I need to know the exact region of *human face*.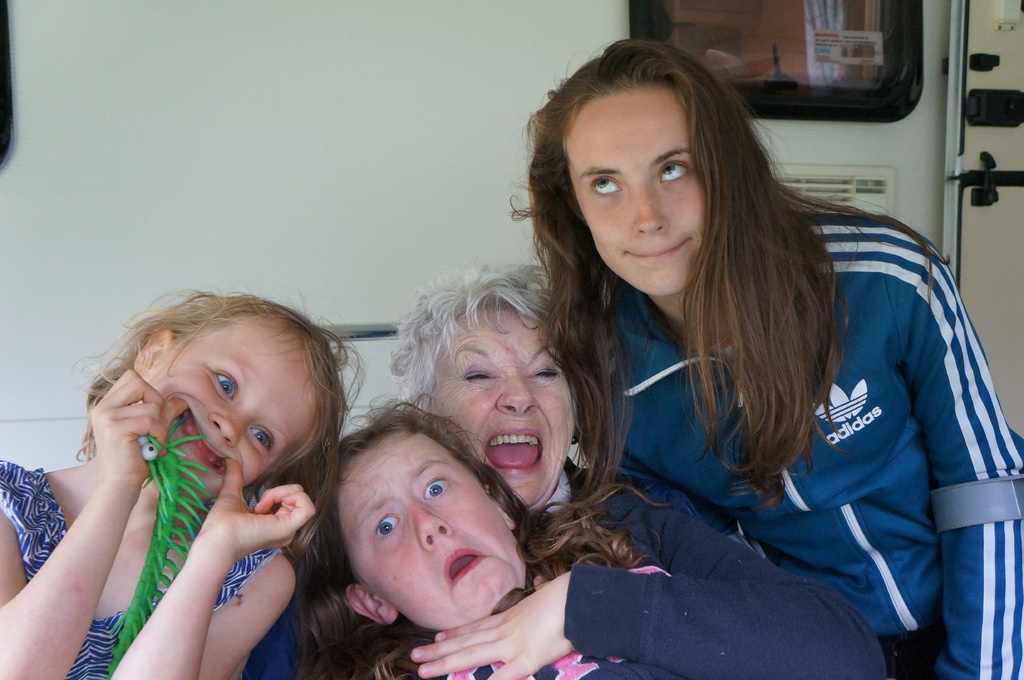
Region: 145, 319, 323, 505.
